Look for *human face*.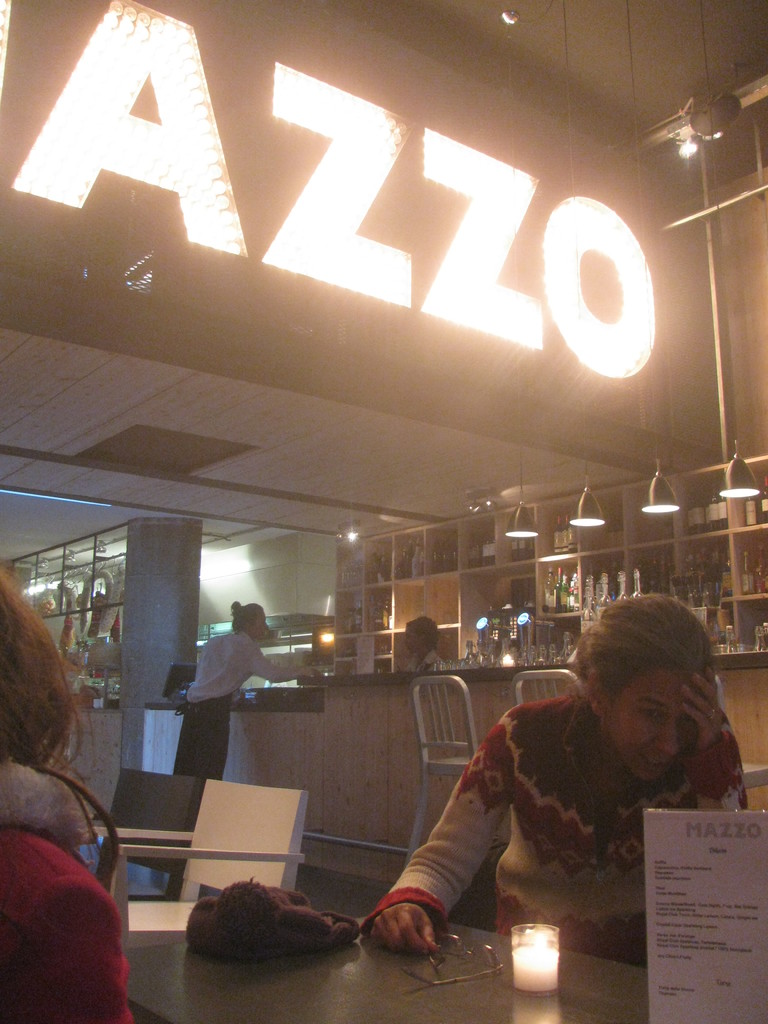
Found: 253,606,270,639.
